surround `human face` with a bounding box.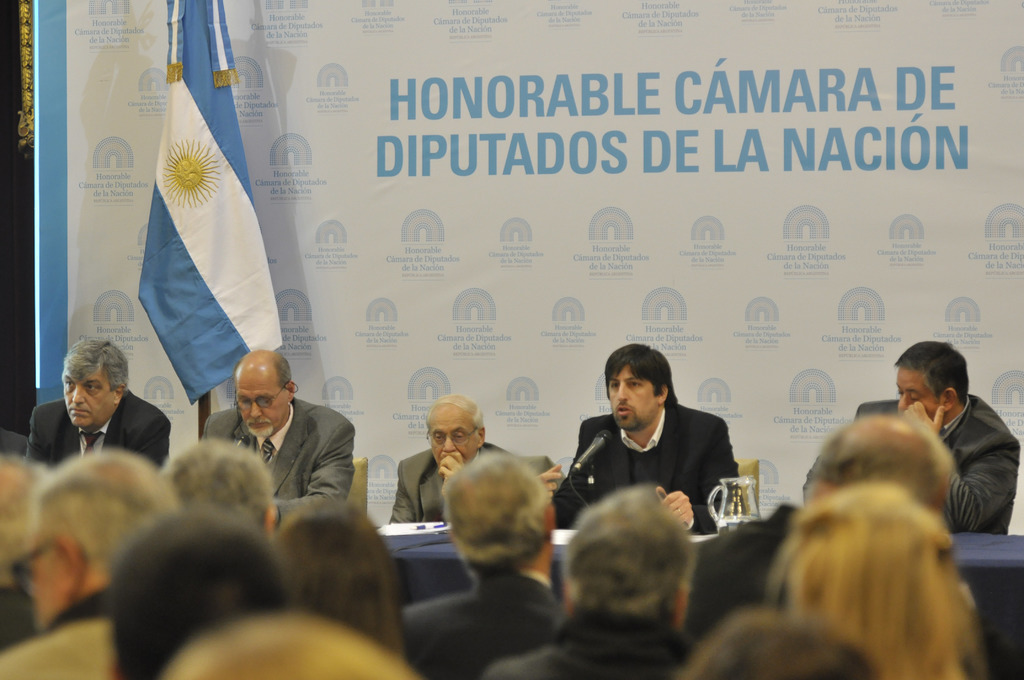
609,364,662,433.
